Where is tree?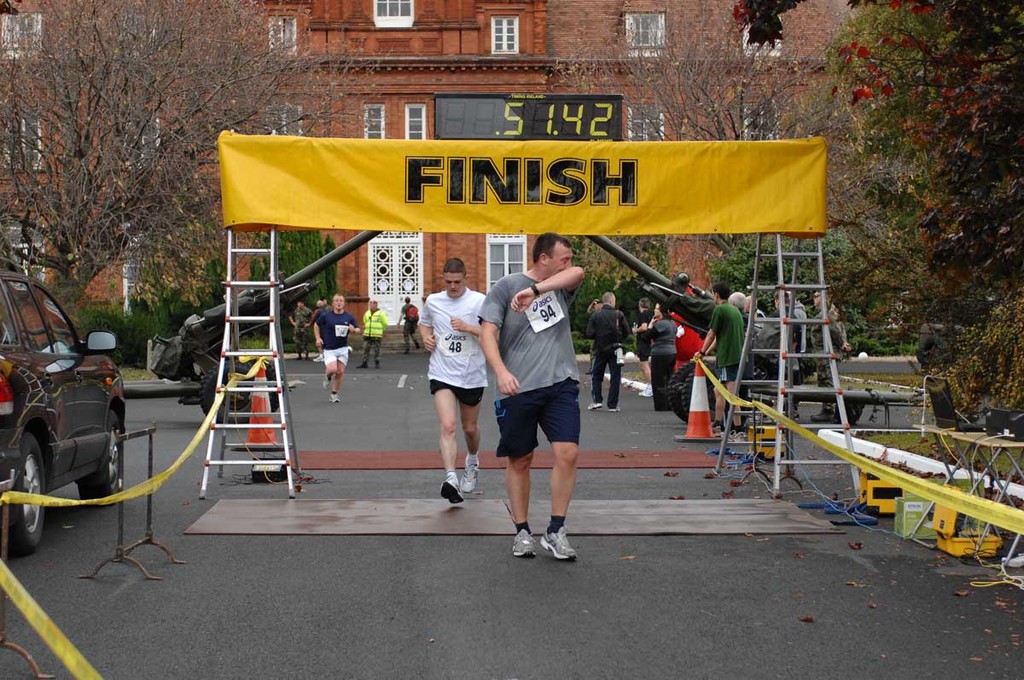
<region>0, 0, 403, 362</region>.
